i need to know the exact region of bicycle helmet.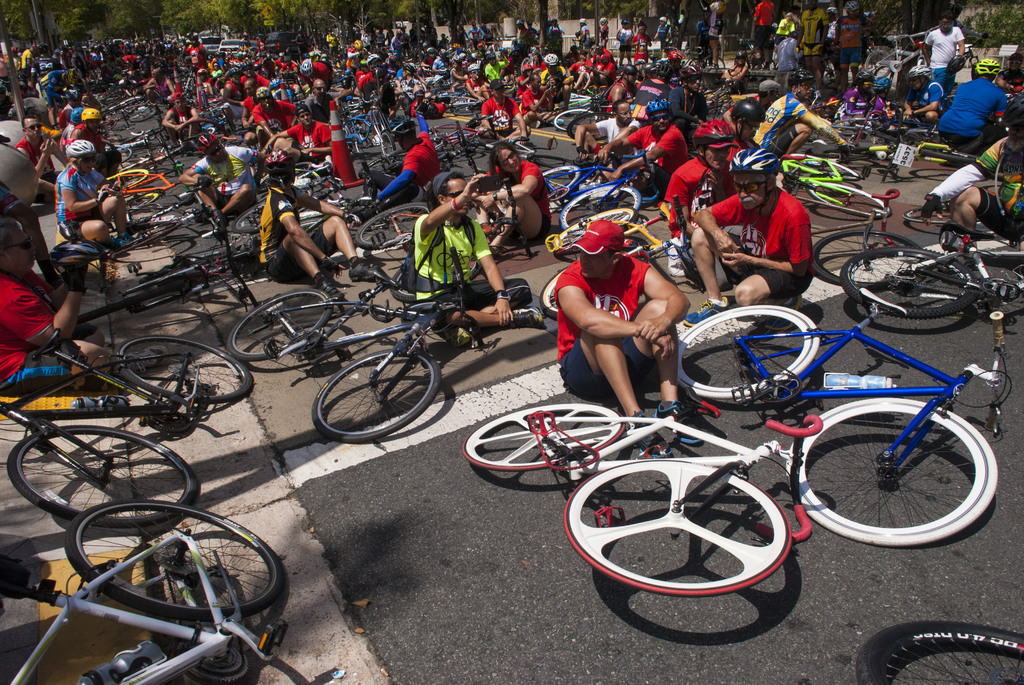
Region: box(652, 61, 673, 79).
